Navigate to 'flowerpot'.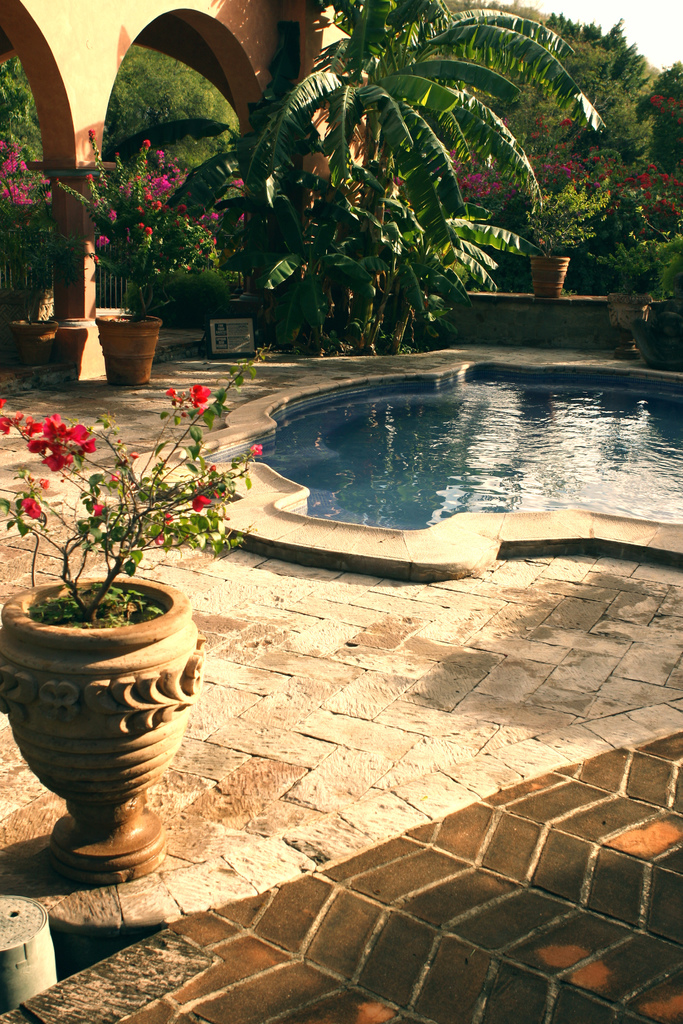
Navigation target: region(90, 316, 162, 387).
